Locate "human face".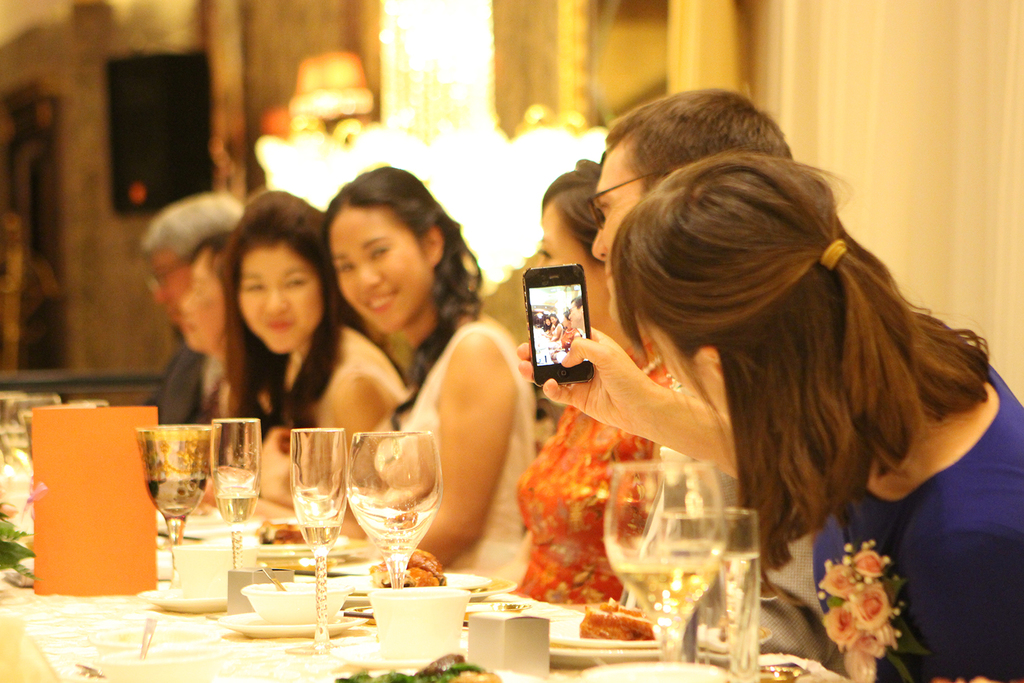
Bounding box: locate(537, 203, 597, 323).
